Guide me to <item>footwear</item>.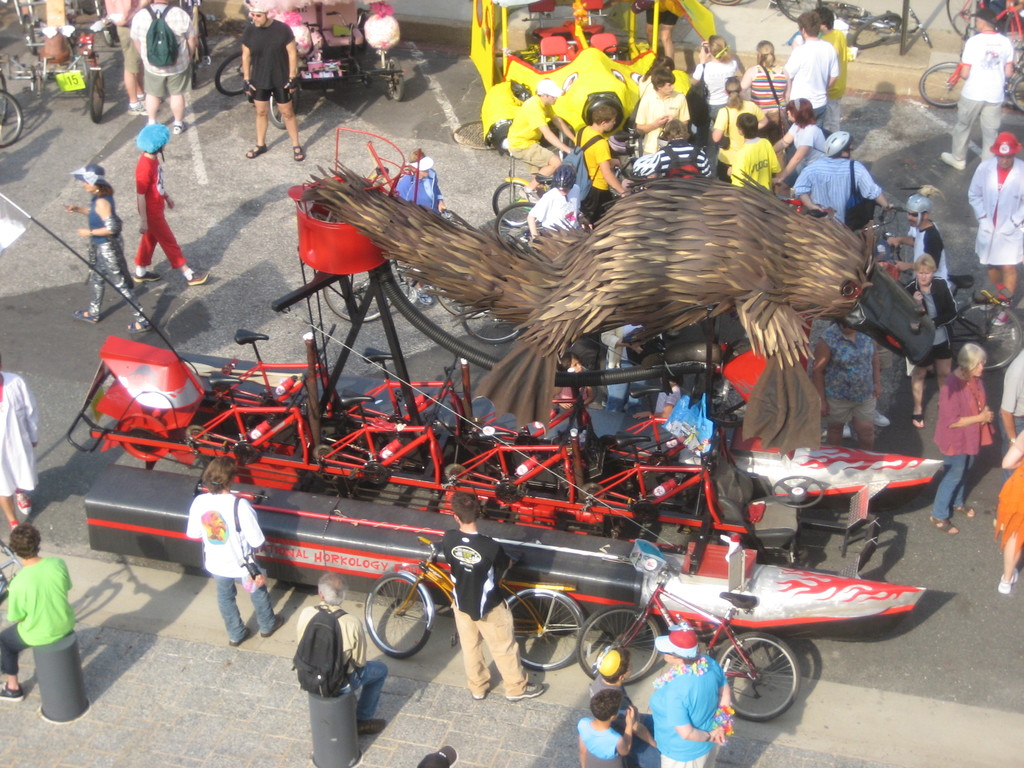
Guidance: <bbox>470, 692, 488, 702</bbox>.
